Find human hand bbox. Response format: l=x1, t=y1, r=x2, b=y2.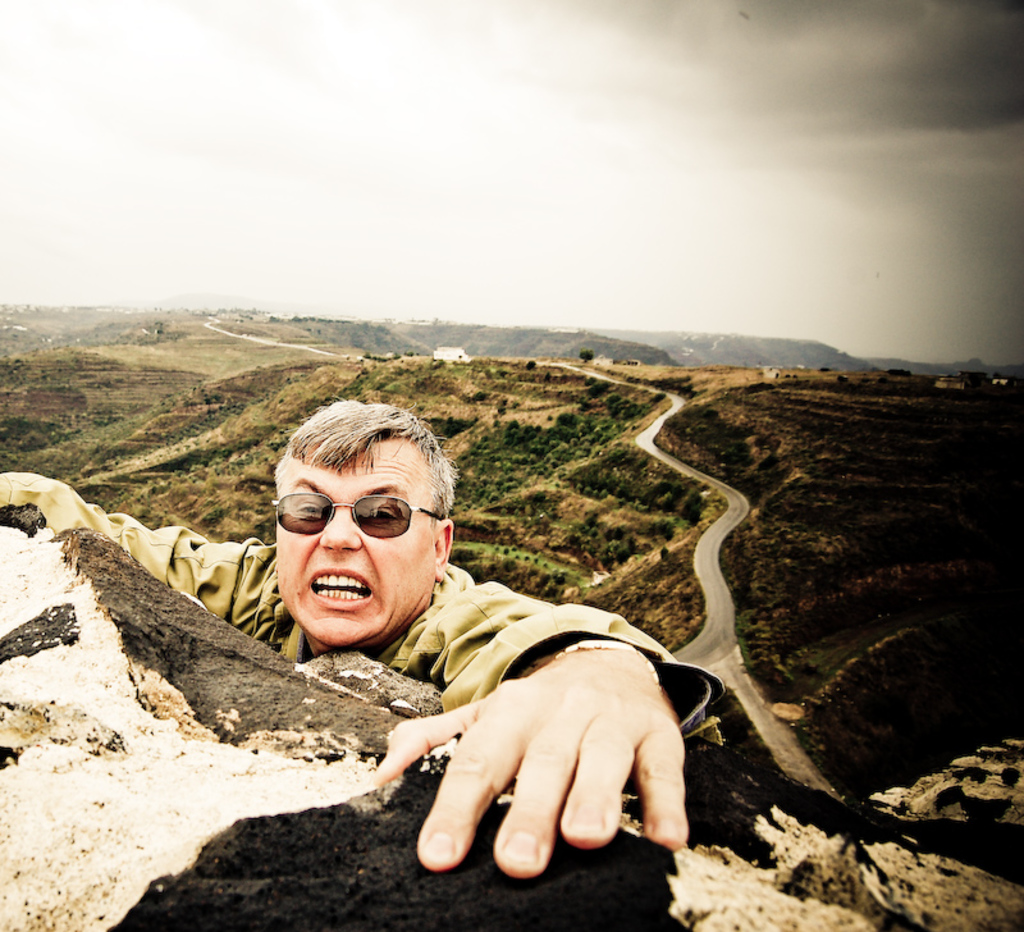
l=389, t=667, r=737, b=919.
